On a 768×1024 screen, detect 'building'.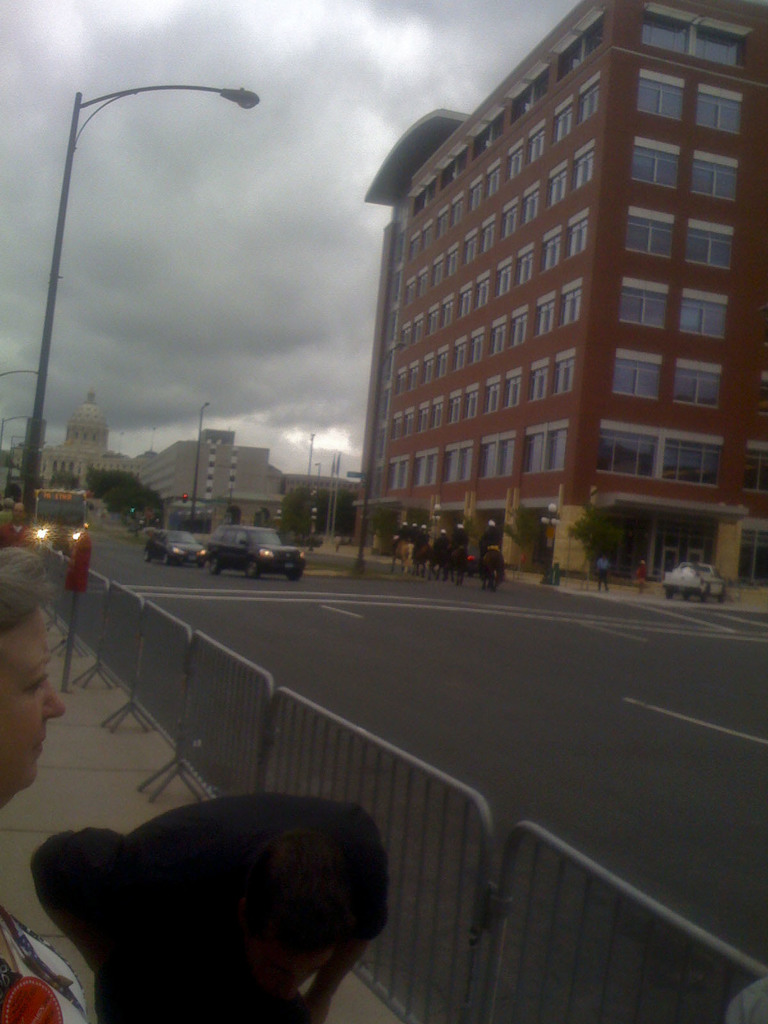
[left=127, top=419, right=355, bottom=543].
